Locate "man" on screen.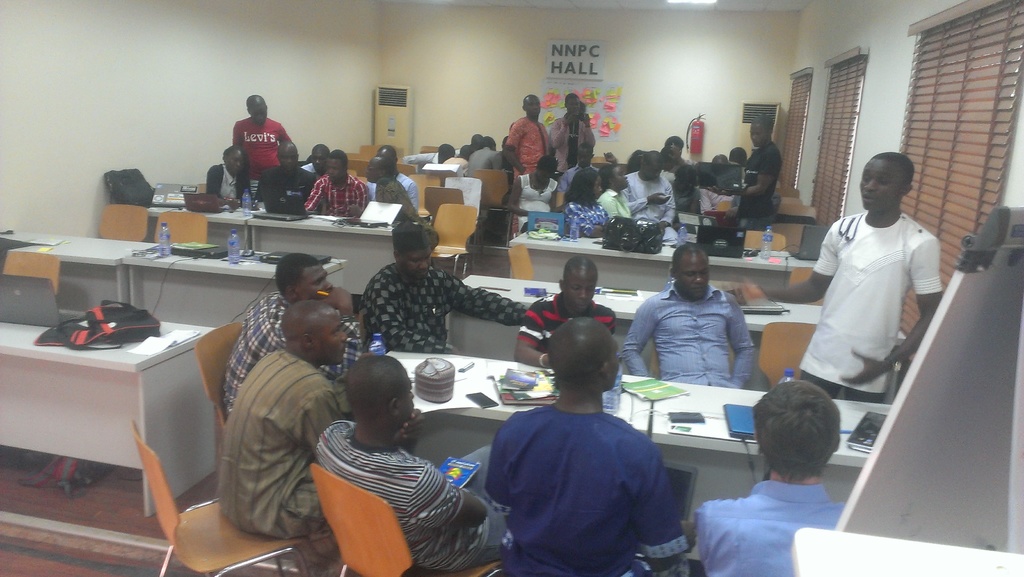
On screen at pyautogui.locateOnScreen(463, 136, 508, 176).
